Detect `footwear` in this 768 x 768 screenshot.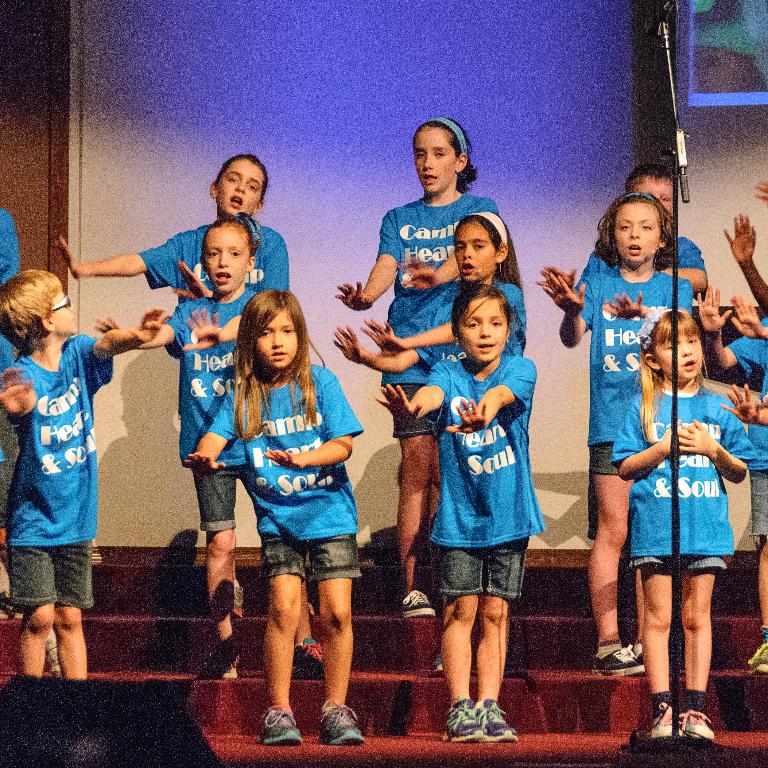
Detection: [x1=590, y1=647, x2=652, y2=677].
